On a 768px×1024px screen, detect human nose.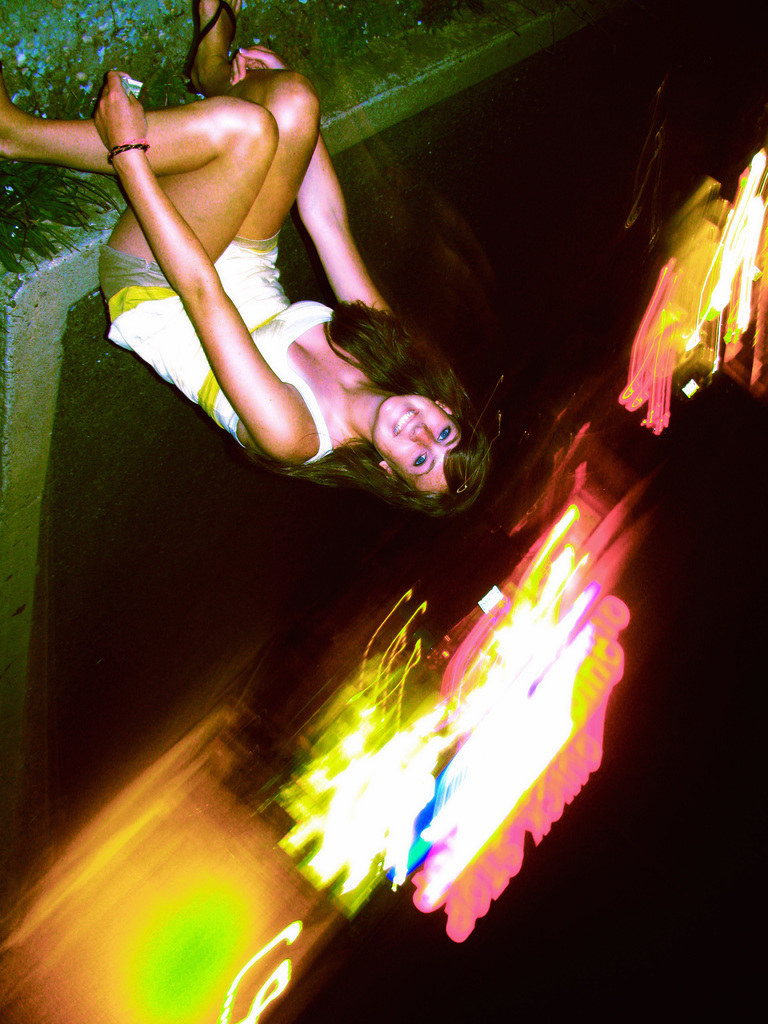
bbox=(408, 424, 433, 447).
